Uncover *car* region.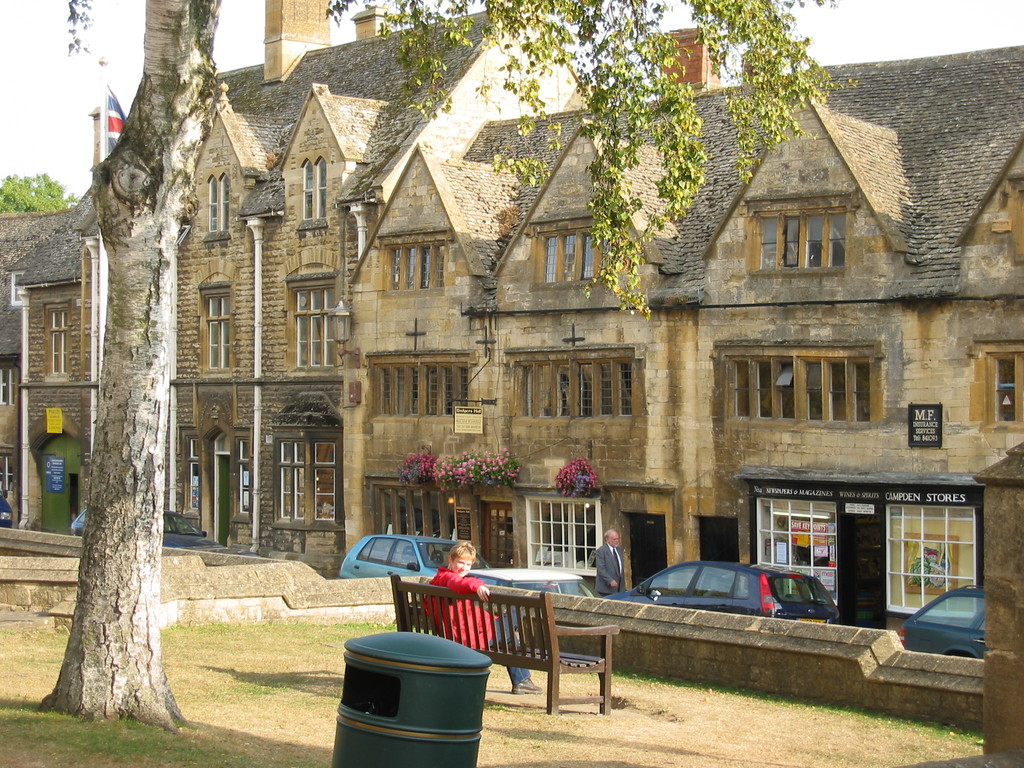
Uncovered: locate(67, 508, 218, 547).
